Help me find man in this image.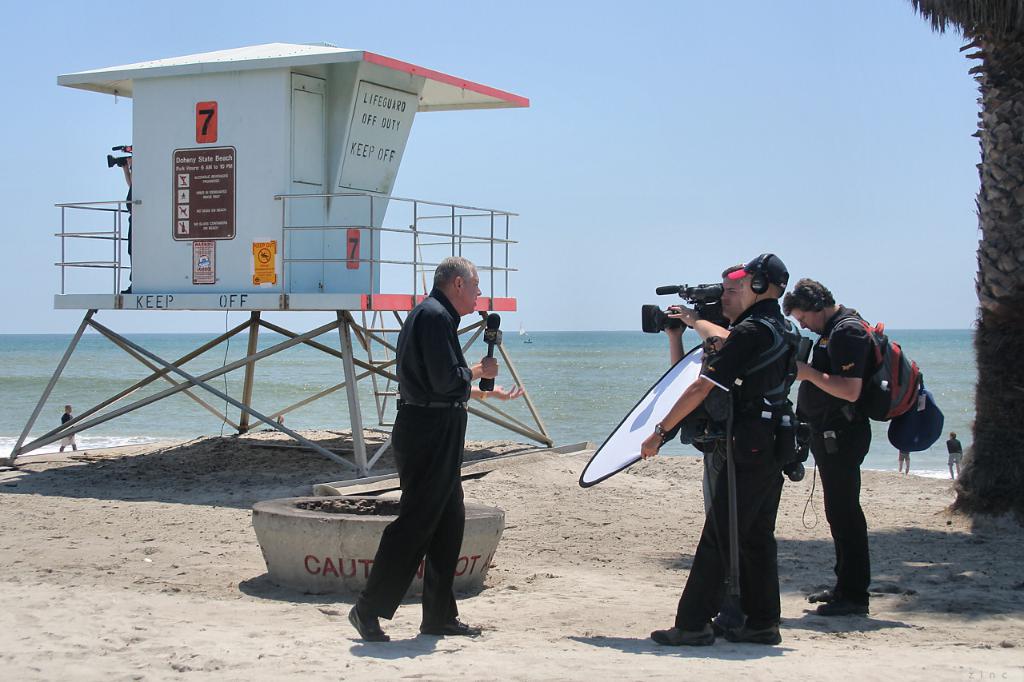
Found it: (left=658, top=265, right=756, bottom=639).
